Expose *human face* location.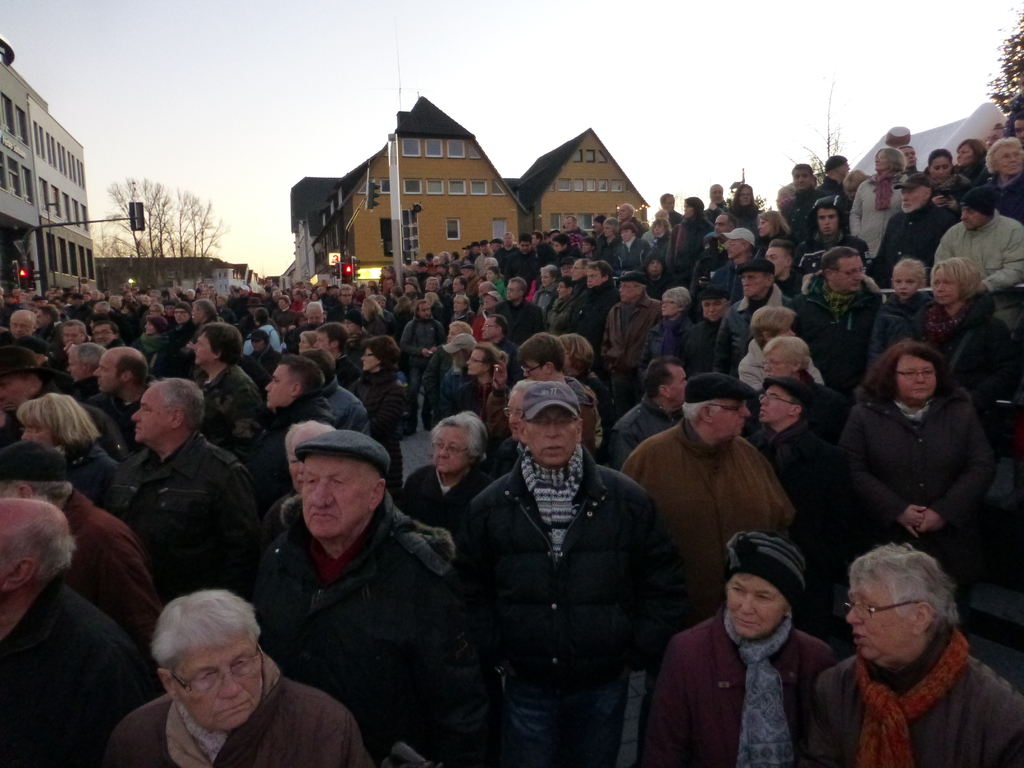
Exposed at 433/426/465/472.
